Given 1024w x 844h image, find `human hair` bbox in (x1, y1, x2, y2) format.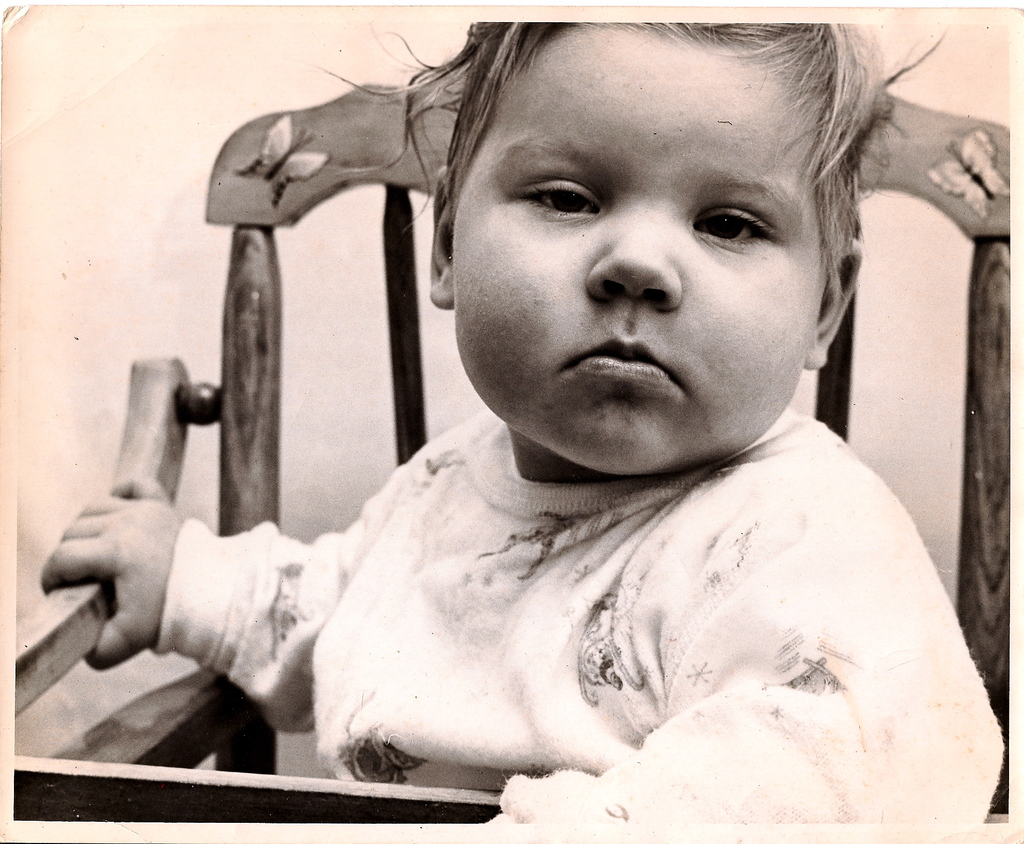
(327, 15, 931, 370).
